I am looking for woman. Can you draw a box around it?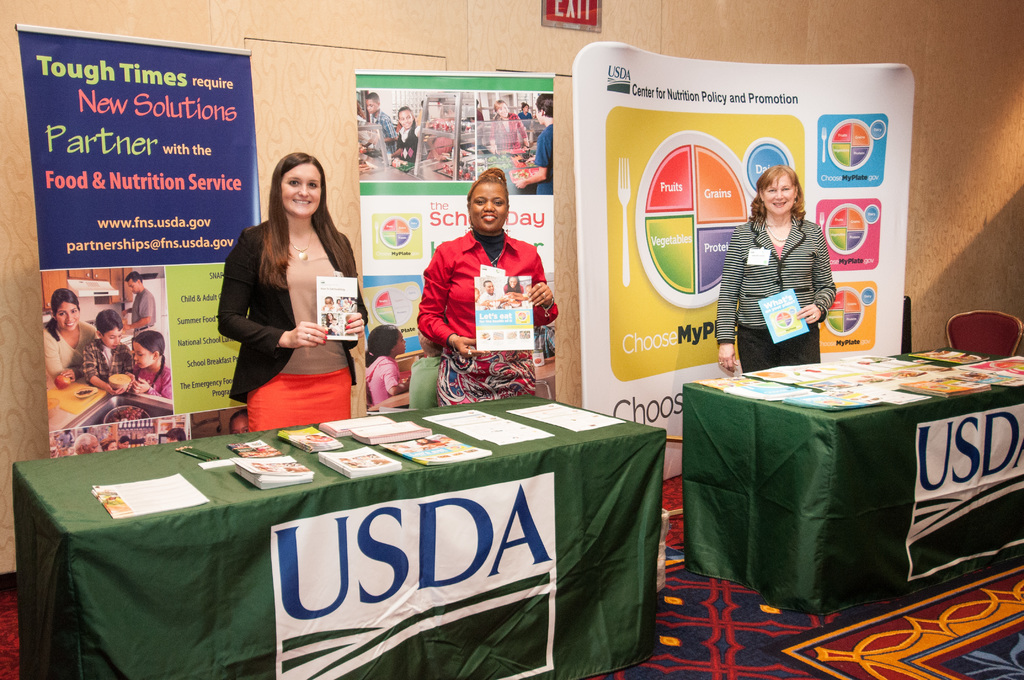
Sure, the bounding box is (x1=484, y1=100, x2=527, y2=154).
